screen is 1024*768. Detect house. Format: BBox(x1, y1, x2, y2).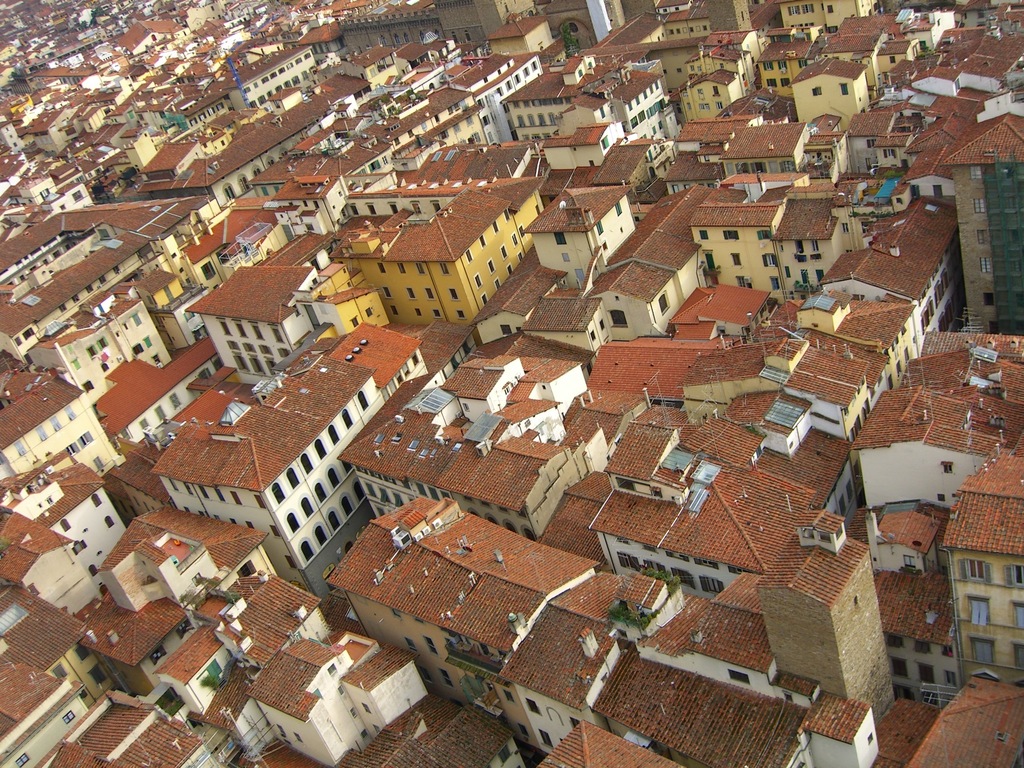
BBox(719, 117, 838, 192).
